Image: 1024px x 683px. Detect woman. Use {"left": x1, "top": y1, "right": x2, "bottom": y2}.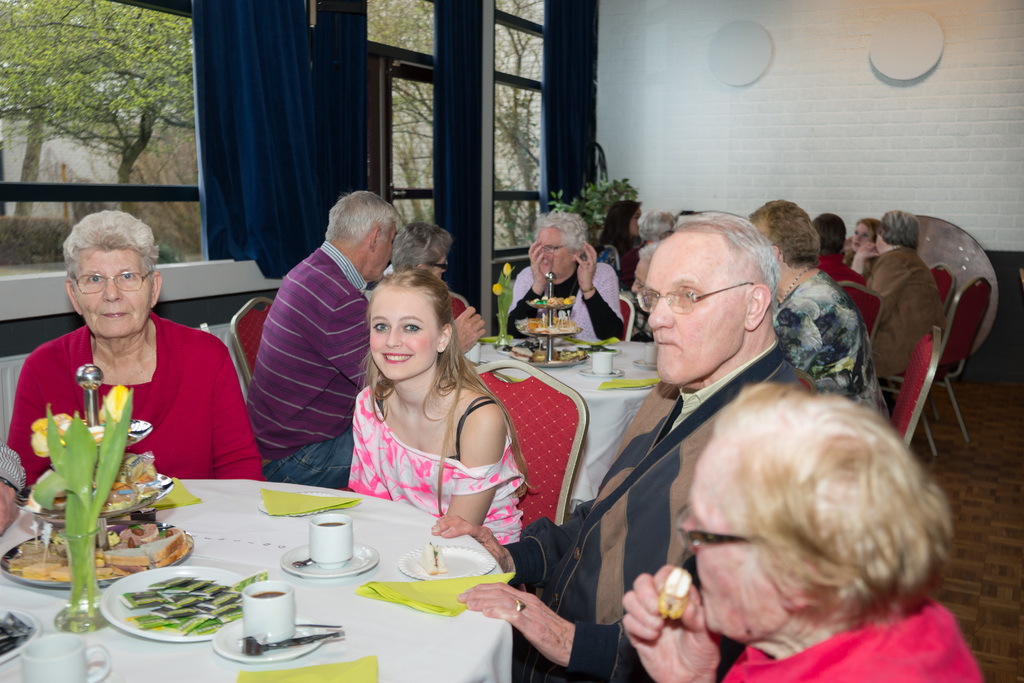
{"left": 339, "top": 267, "right": 536, "bottom": 559}.
